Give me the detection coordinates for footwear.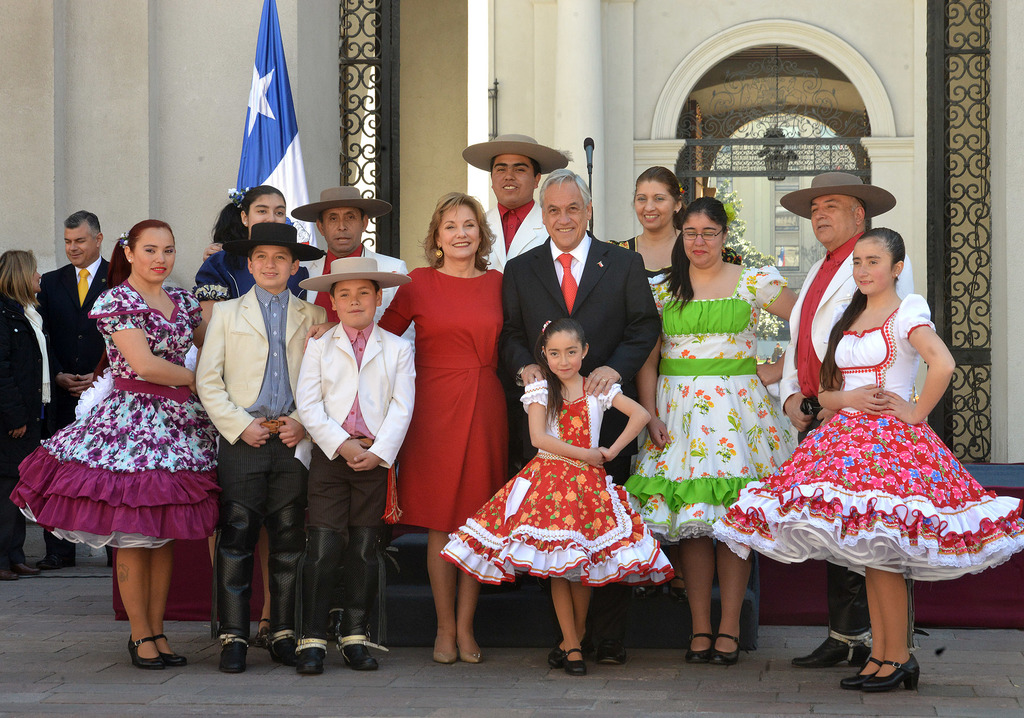
541/645/570/666.
